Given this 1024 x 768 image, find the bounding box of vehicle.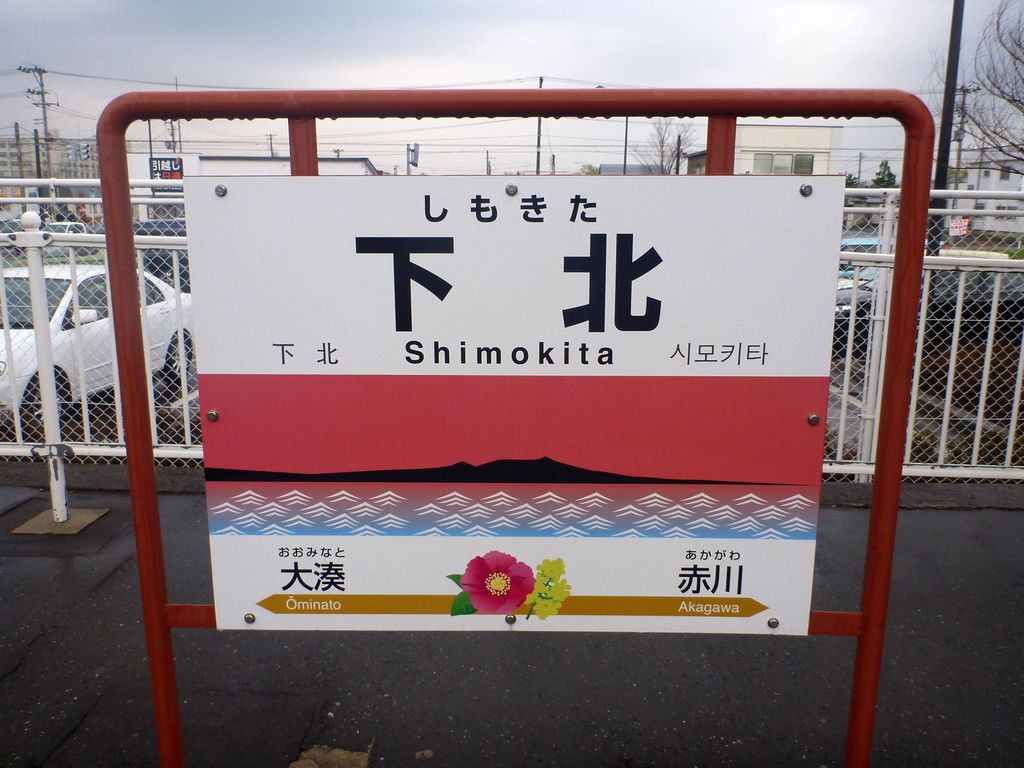
<bbox>834, 267, 1023, 357</bbox>.
